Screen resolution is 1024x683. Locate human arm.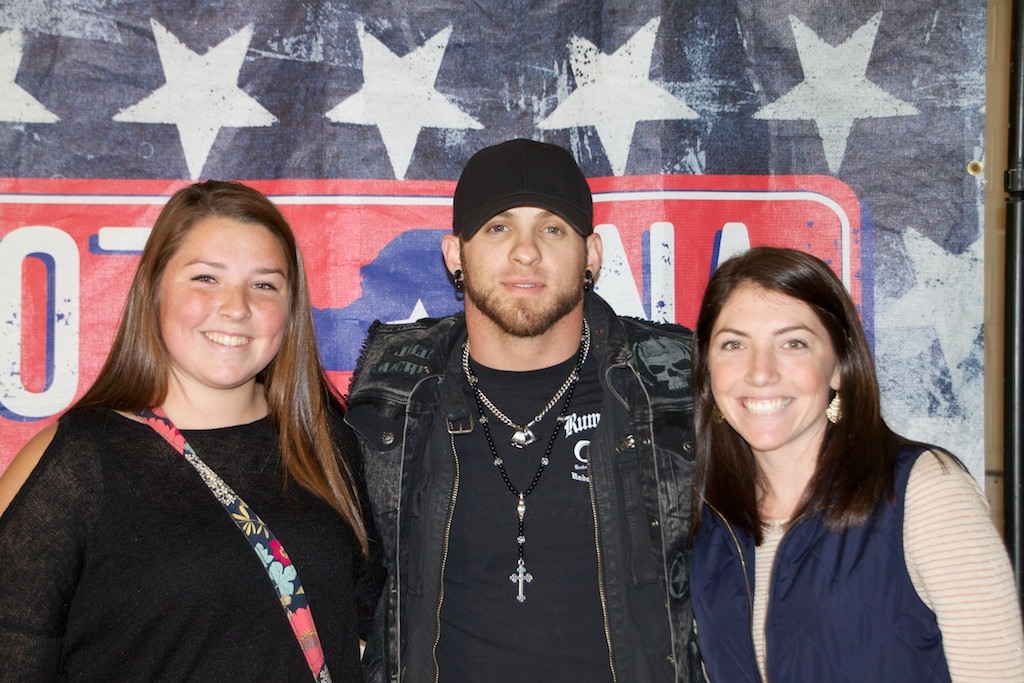
<box>894,440,1003,666</box>.
